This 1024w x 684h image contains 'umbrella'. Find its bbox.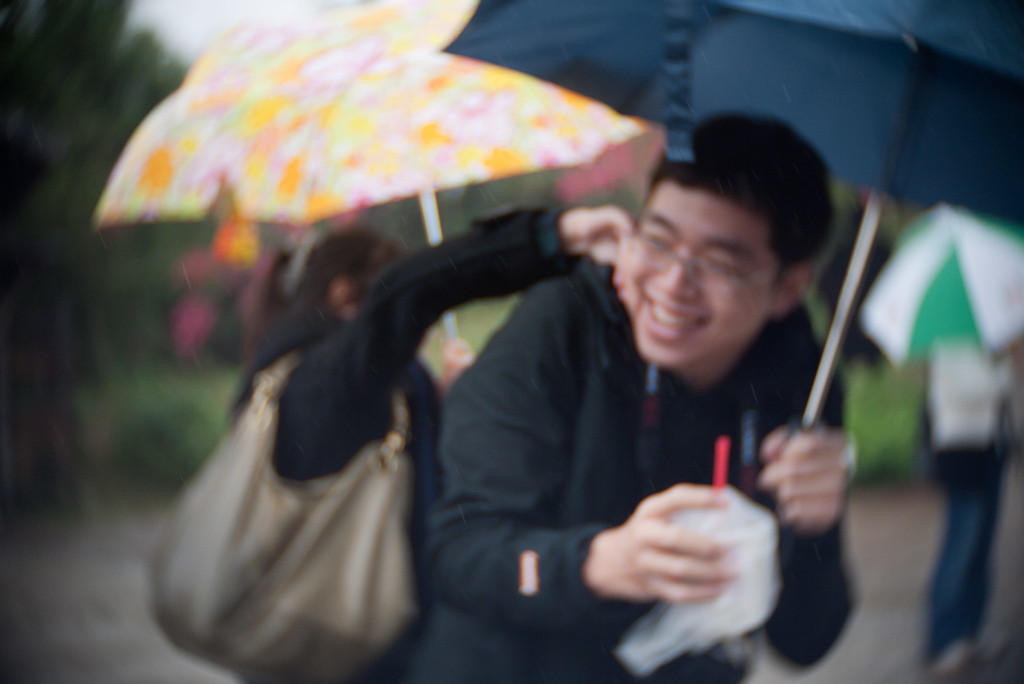
[left=96, top=0, right=648, bottom=342].
